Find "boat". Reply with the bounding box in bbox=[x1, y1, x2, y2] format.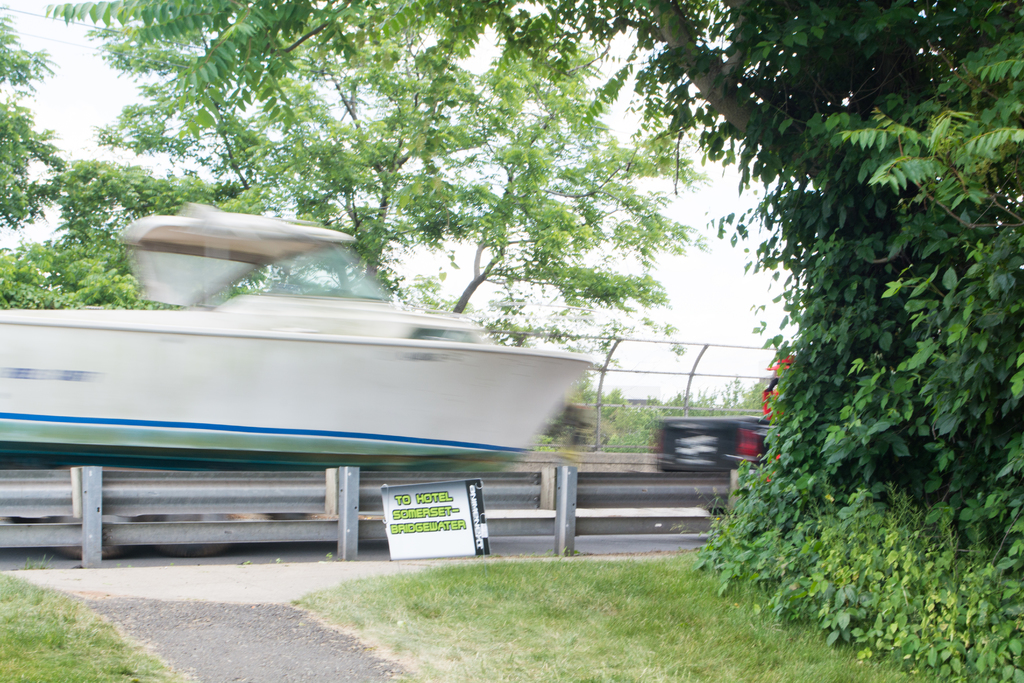
bbox=[29, 191, 665, 504].
